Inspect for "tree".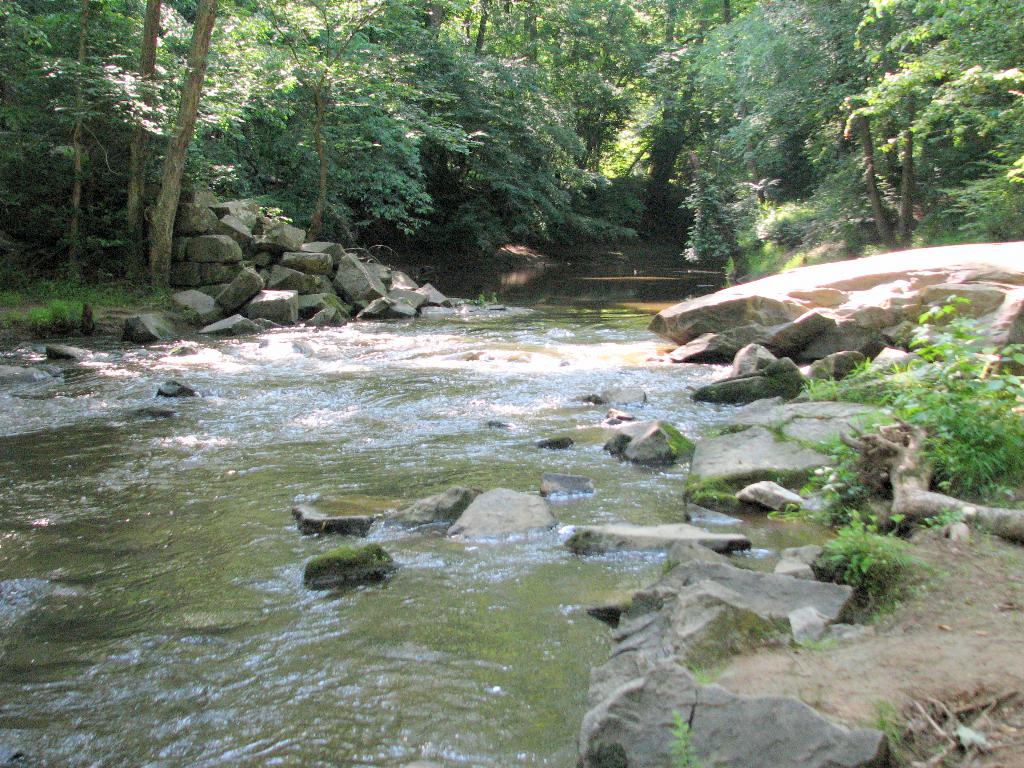
Inspection: Rect(694, 121, 833, 261).
